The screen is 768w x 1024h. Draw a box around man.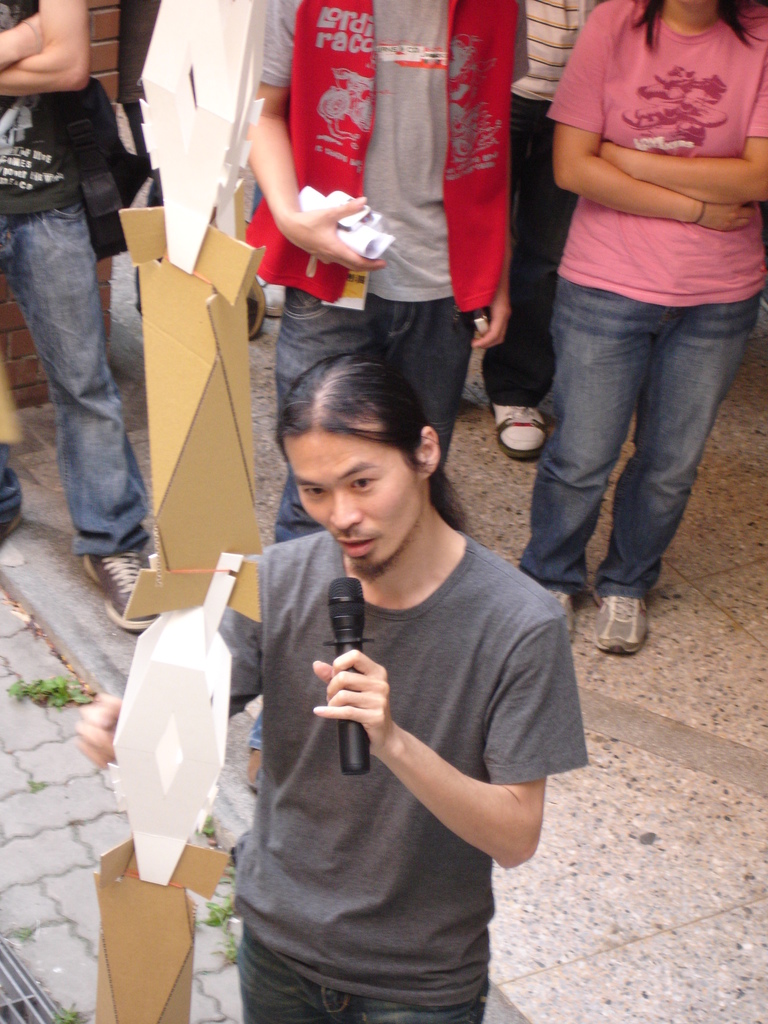
box=[238, 0, 509, 547].
